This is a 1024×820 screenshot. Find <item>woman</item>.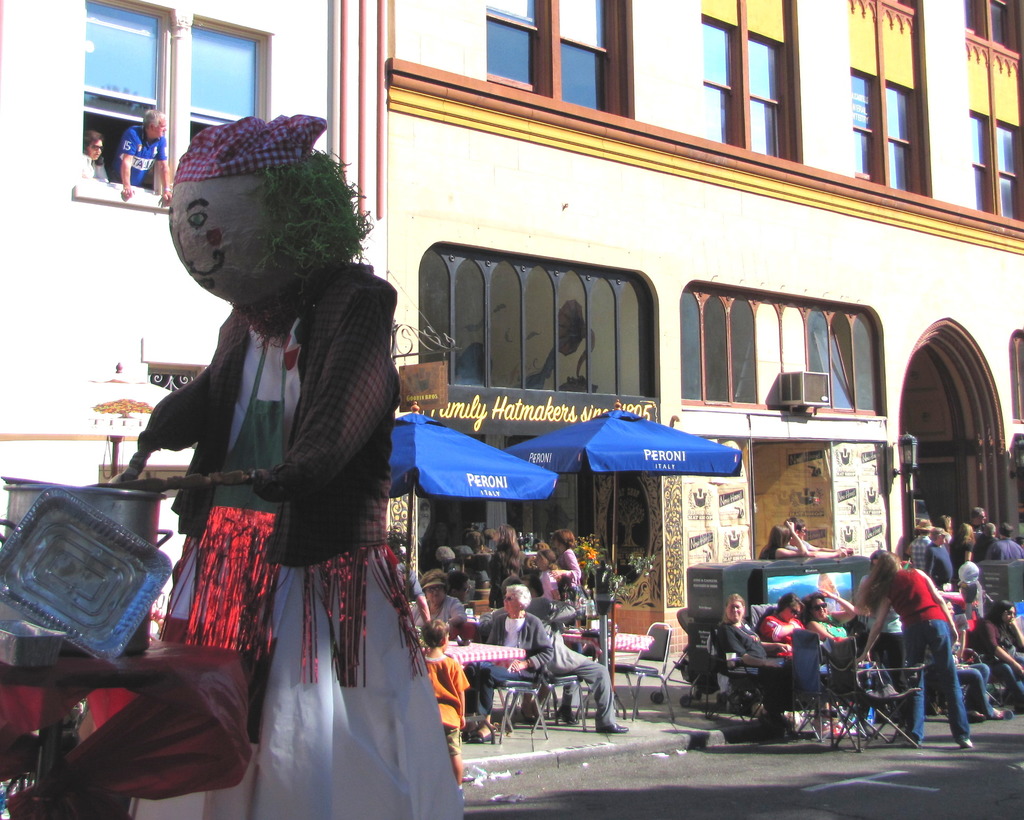
Bounding box: (left=415, top=568, right=461, bottom=625).
